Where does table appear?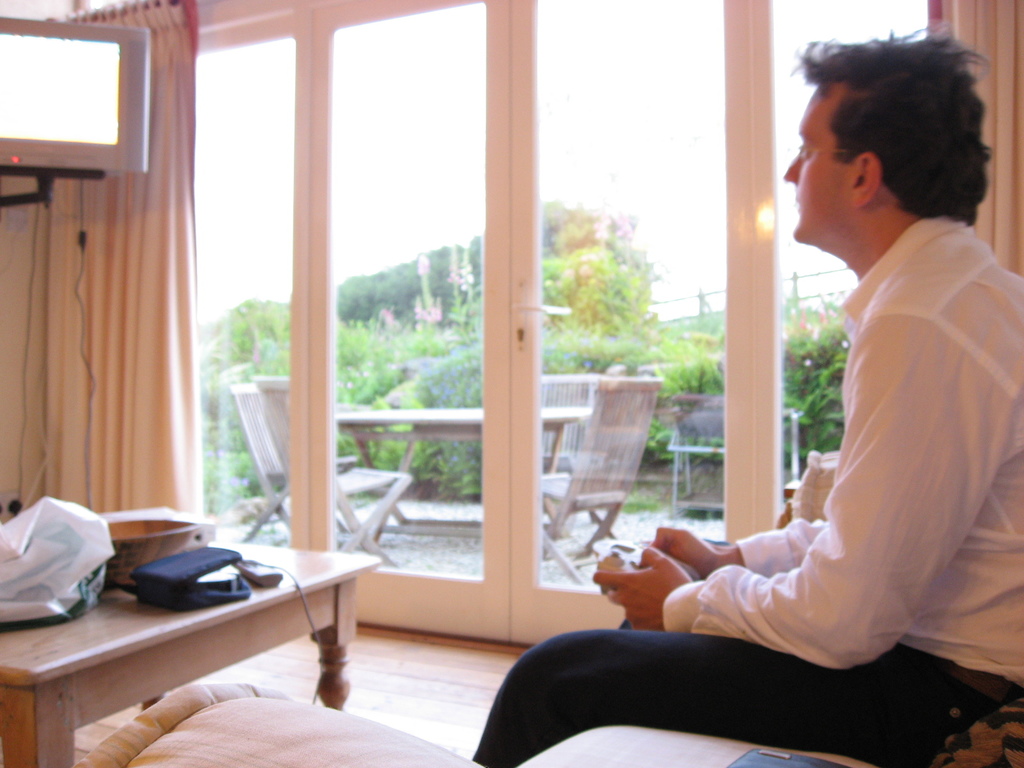
Appears at <region>336, 403, 591, 522</region>.
